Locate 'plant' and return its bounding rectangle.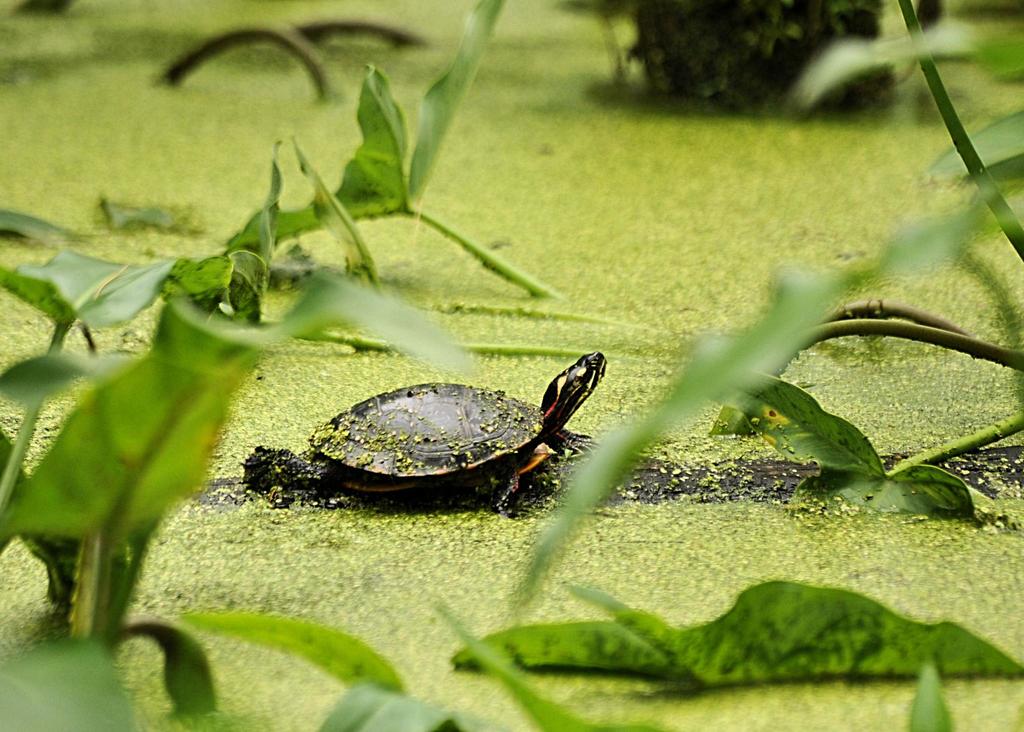
detection(0, 236, 516, 731).
